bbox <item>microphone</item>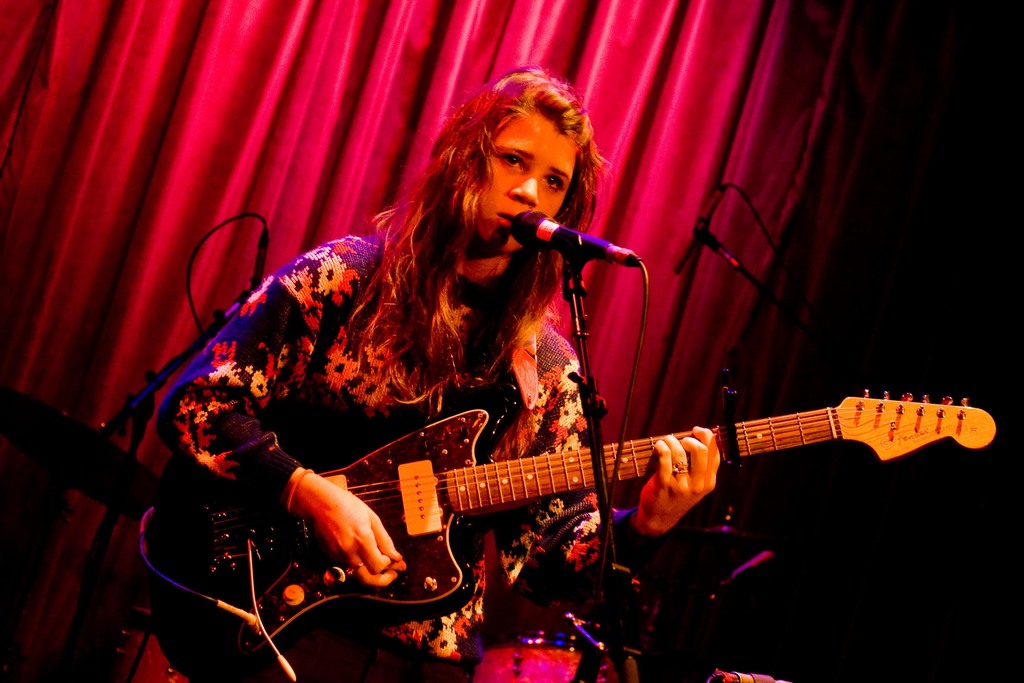
crop(521, 201, 615, 276)
